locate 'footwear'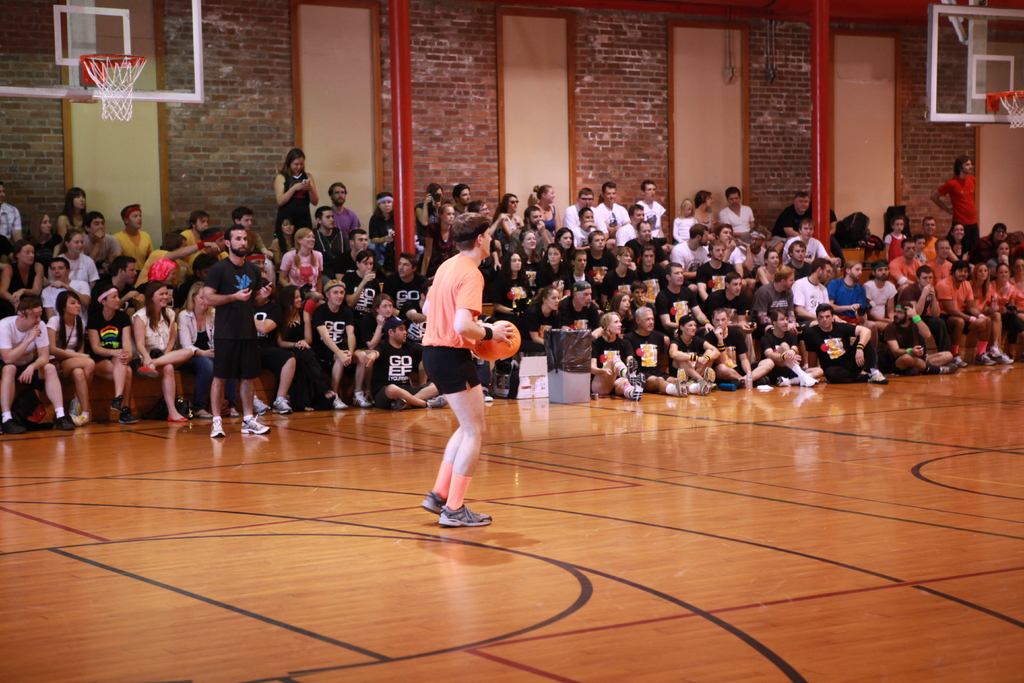
[left=53, top=412, right=74, bottom=433]
